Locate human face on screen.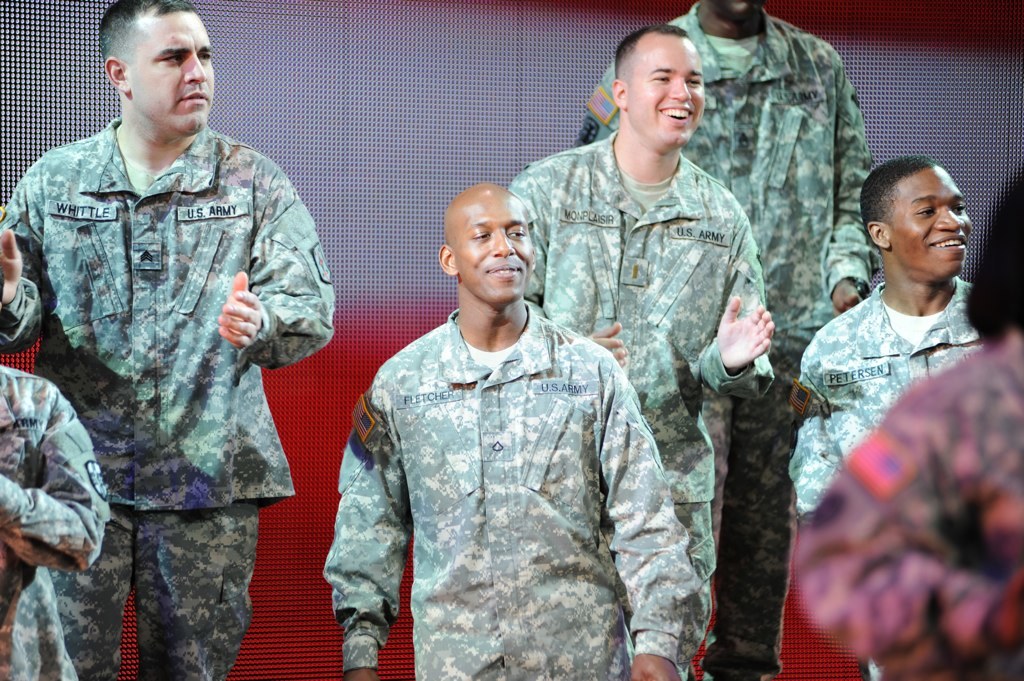
On screen at select_region(629, 35, 702, 144).
